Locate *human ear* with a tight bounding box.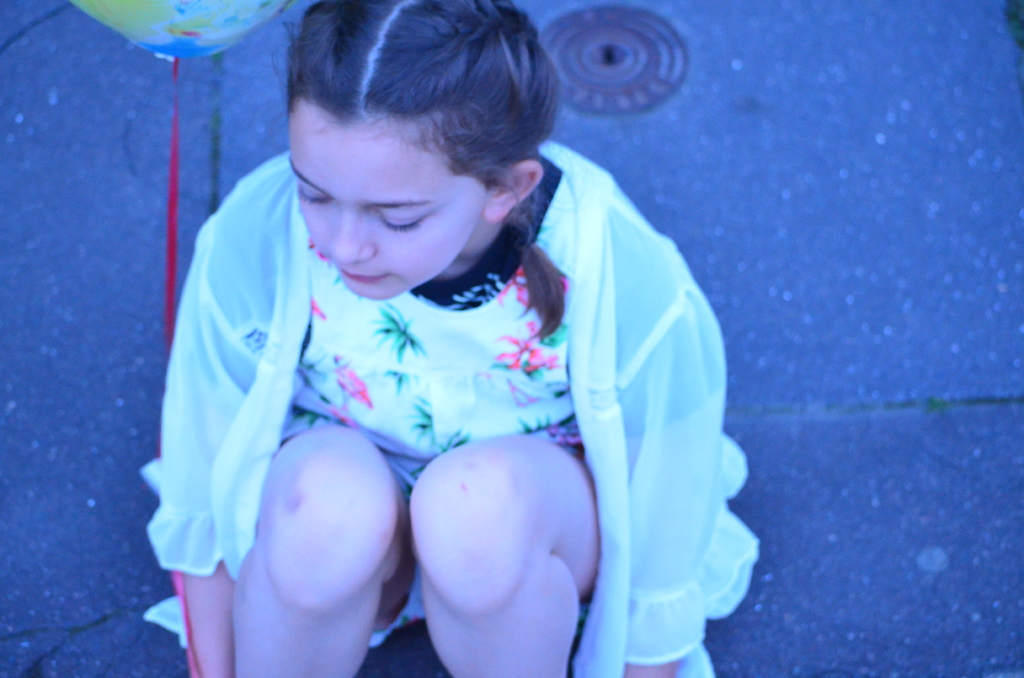
region(481, 158, 545, 222).
